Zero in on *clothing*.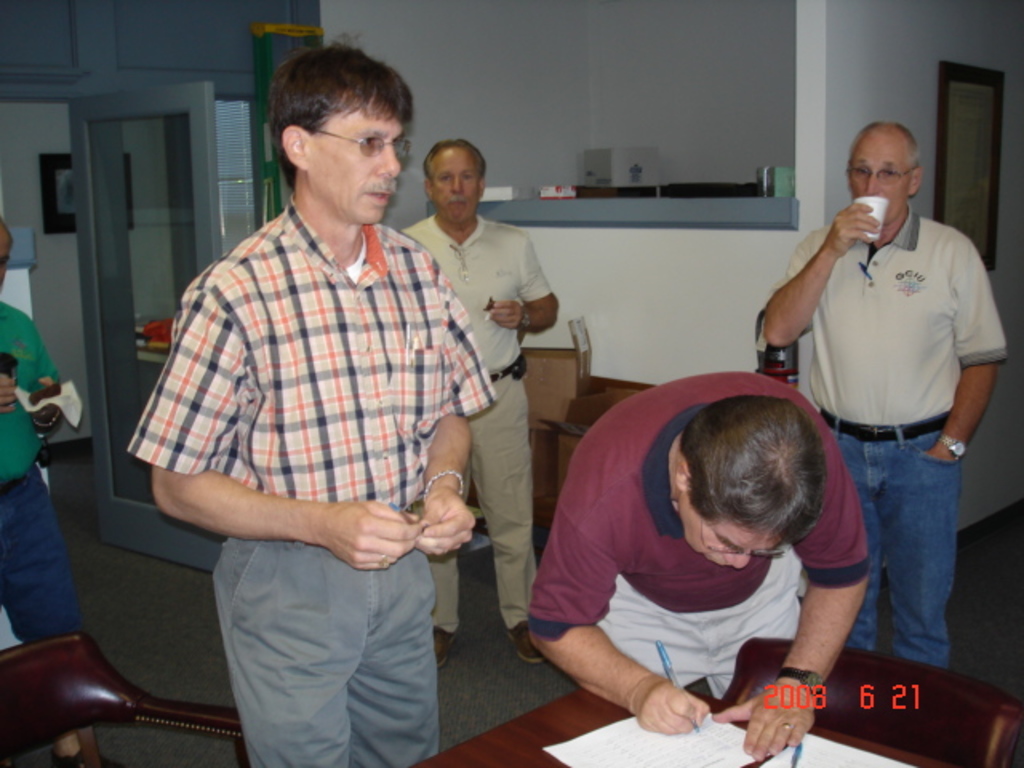
Zeroed in: [766,208,1008,670].
